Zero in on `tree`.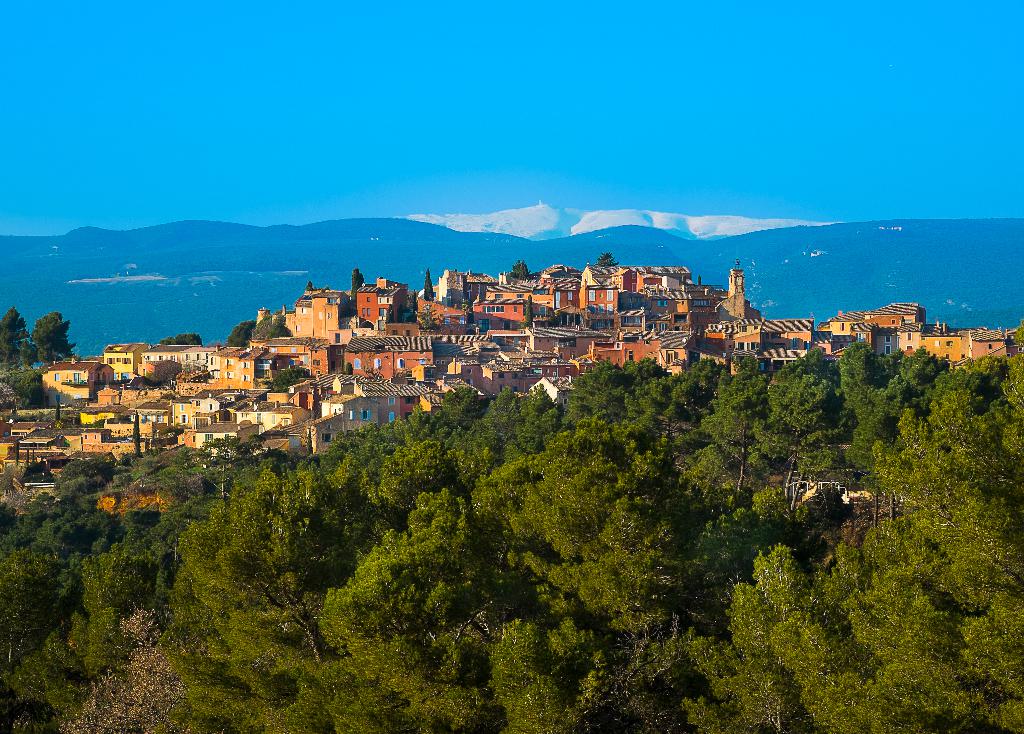
Zeroed in: bbox=[31, 312, 77, 369].
